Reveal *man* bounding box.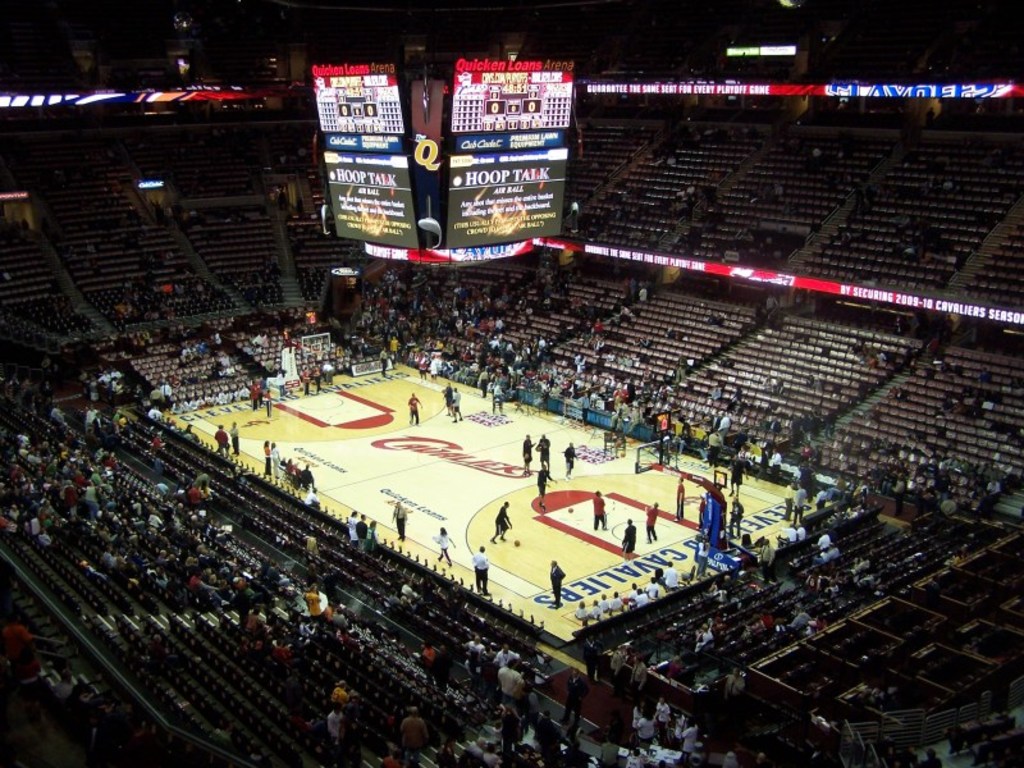
Revealed: <region>535, 461, 553, 511</region>.
